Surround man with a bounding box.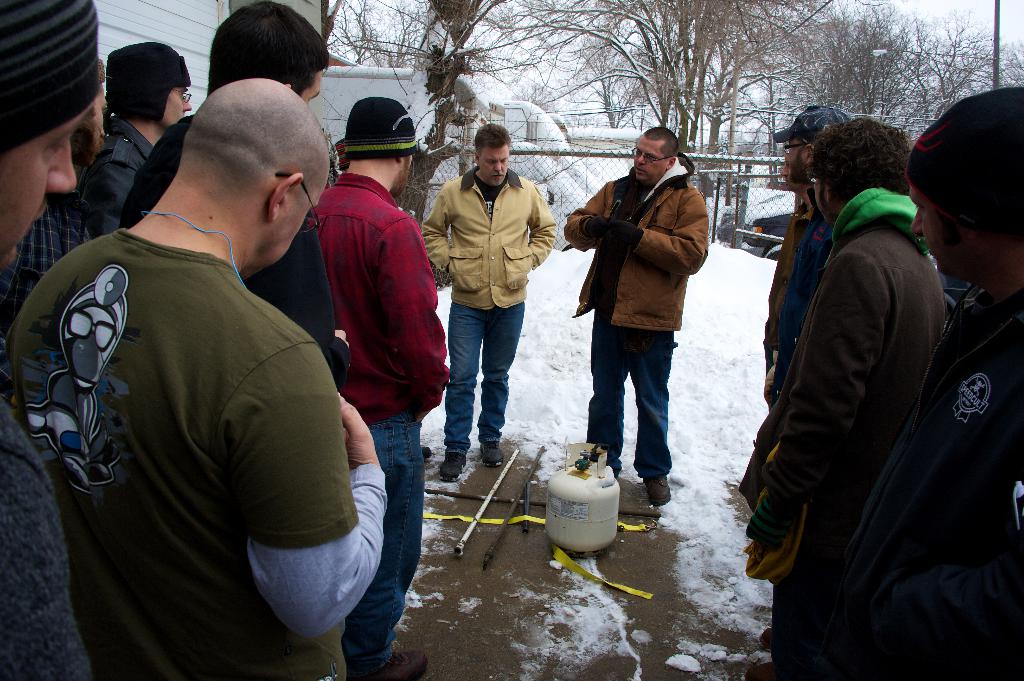
762:154:814:372.
